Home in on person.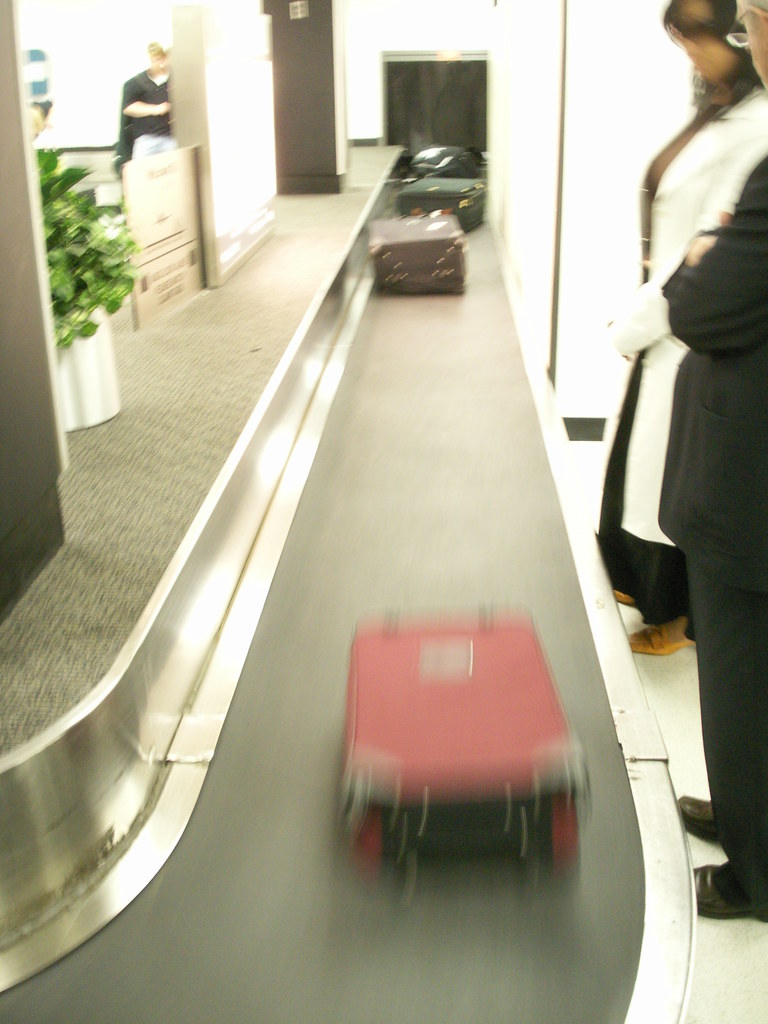
Homed in at [591, 0, 767, 664].
